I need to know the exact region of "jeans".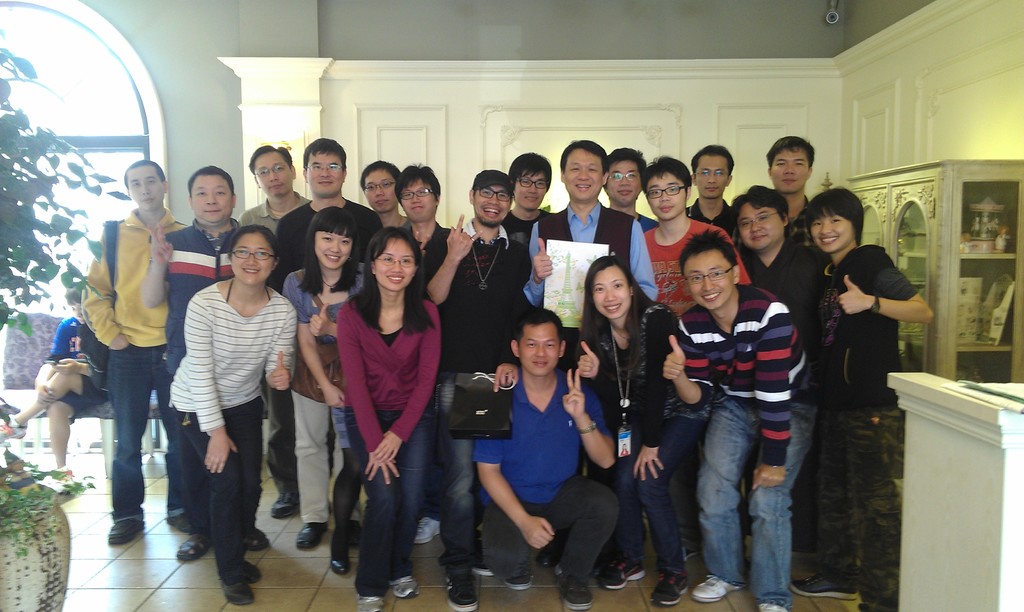
Region: {"x1": 388, "y1": 374, "x2": 472, "y2": 577}.
